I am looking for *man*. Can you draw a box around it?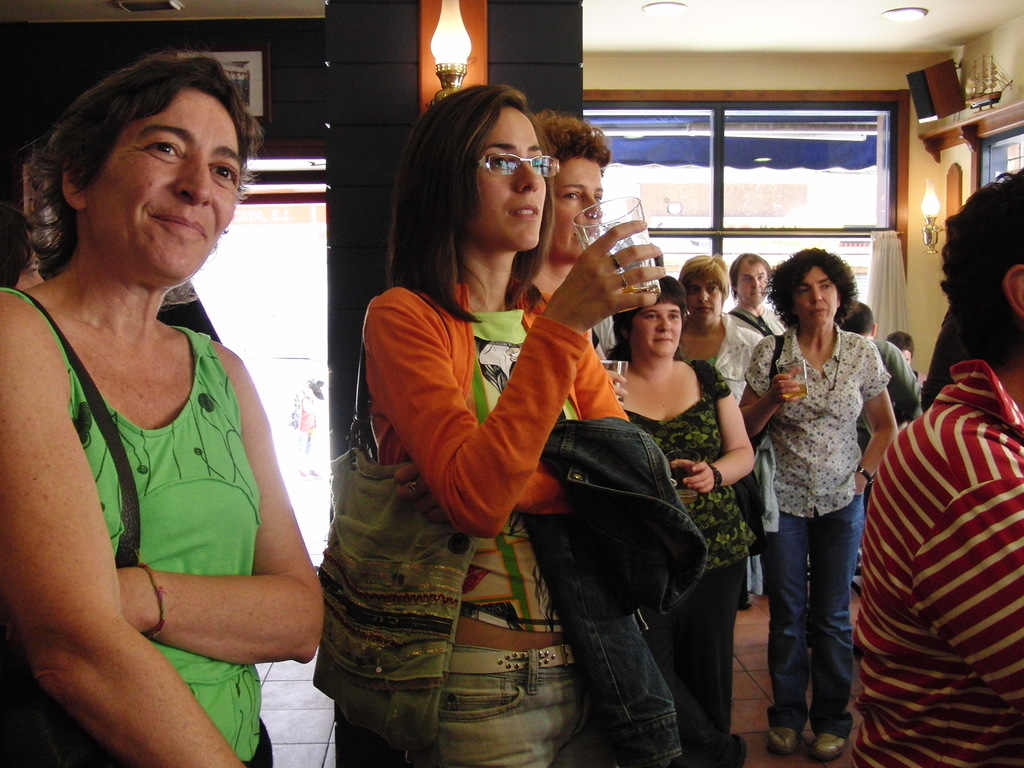
Sure, the bounding box is Rect(842, 302, 930, 444).
